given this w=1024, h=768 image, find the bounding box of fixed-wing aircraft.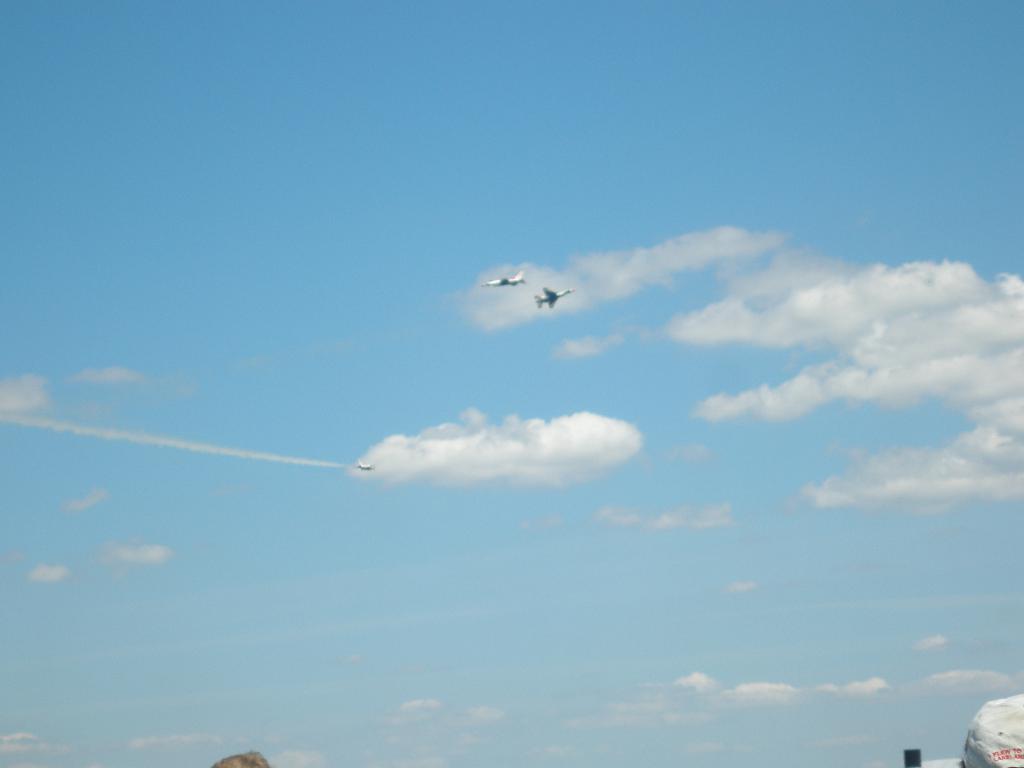
[left=532, top=284, right=572, bottom=309].
